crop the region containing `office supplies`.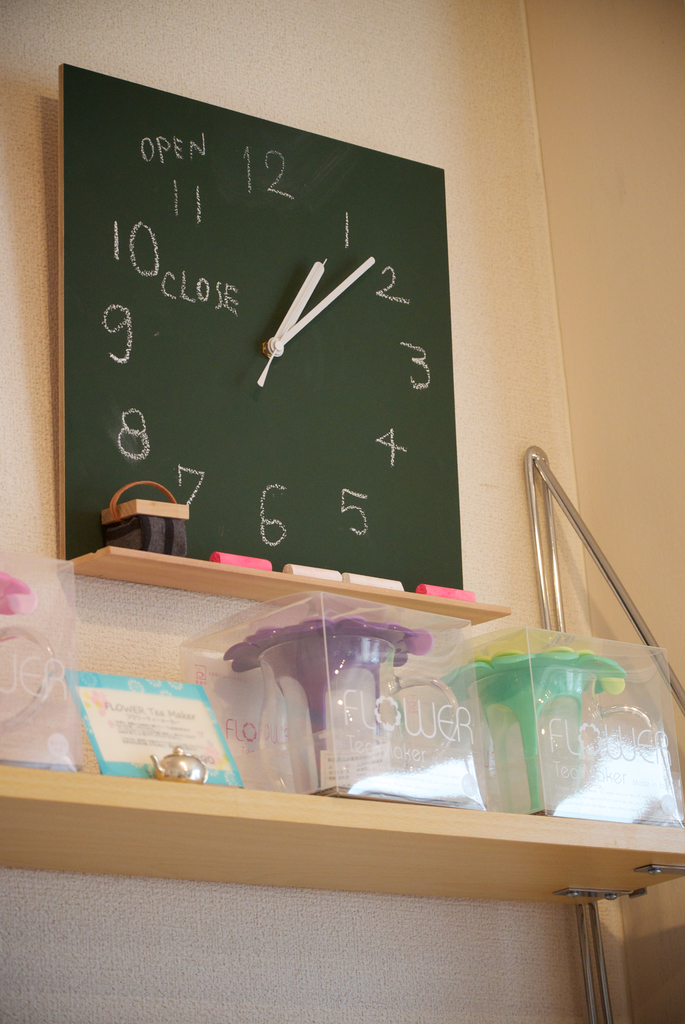
Crop region: (left=108, top=483, right=202, bottom=568).
